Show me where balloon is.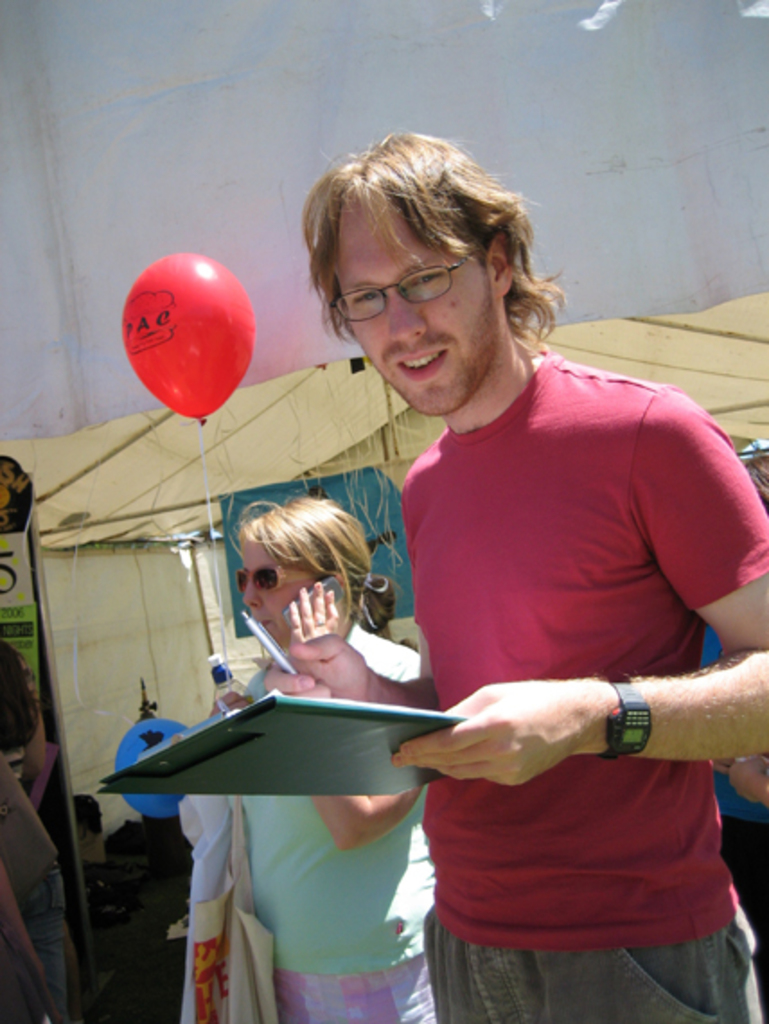
balloon is at bbox=(122, 250, 259, 426).
